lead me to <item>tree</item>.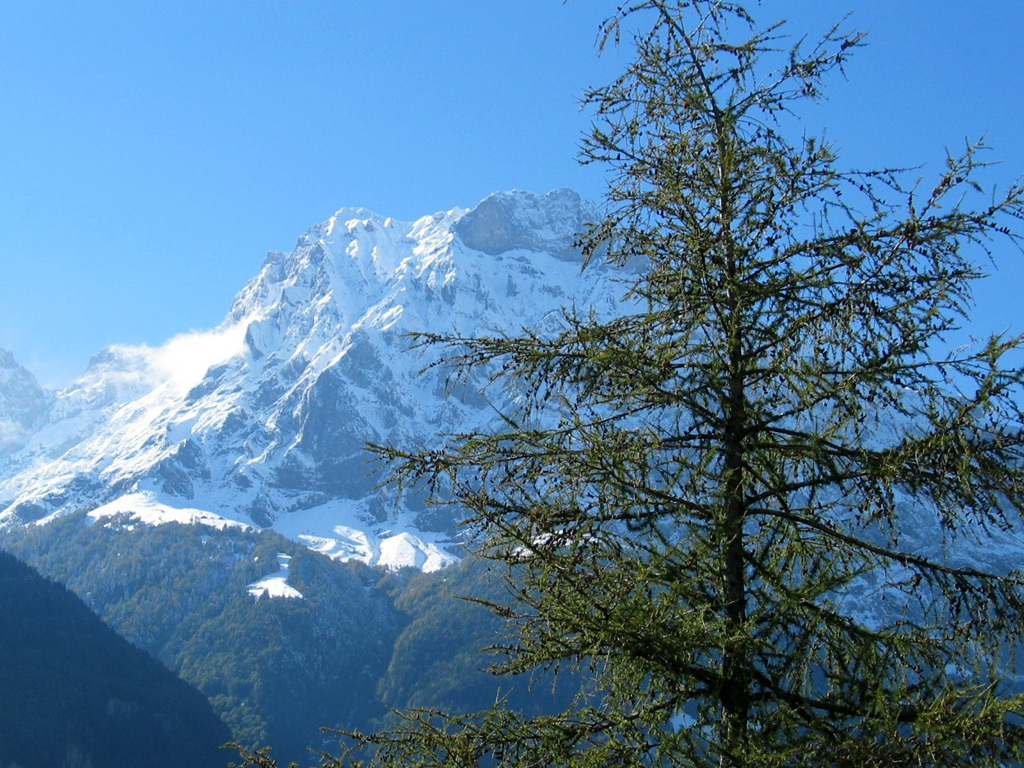
Lead to crop(366, 0, 976, 753).
